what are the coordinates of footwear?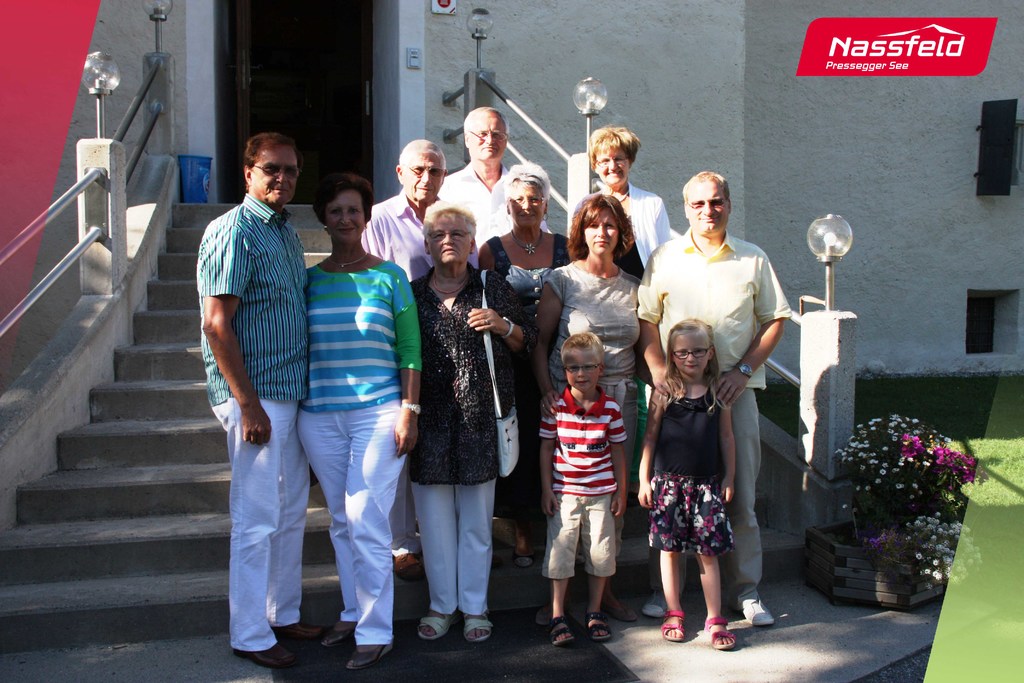
Rect(705, 610, 735, 650).
